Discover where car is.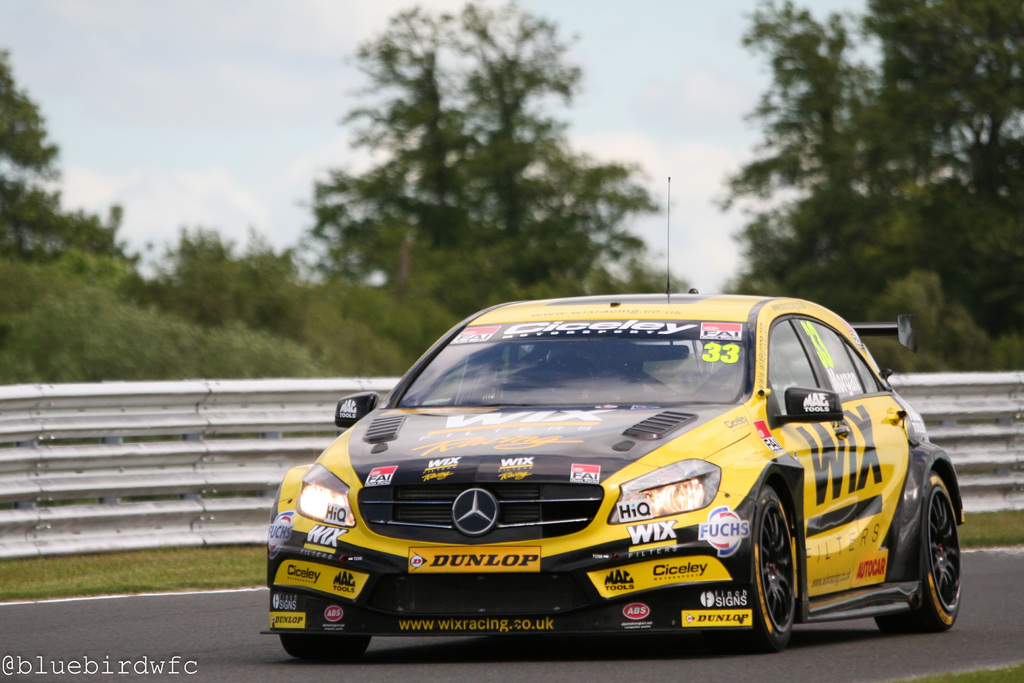
Discovered at (x1=272, y1=292, x2=957, y2=676).
